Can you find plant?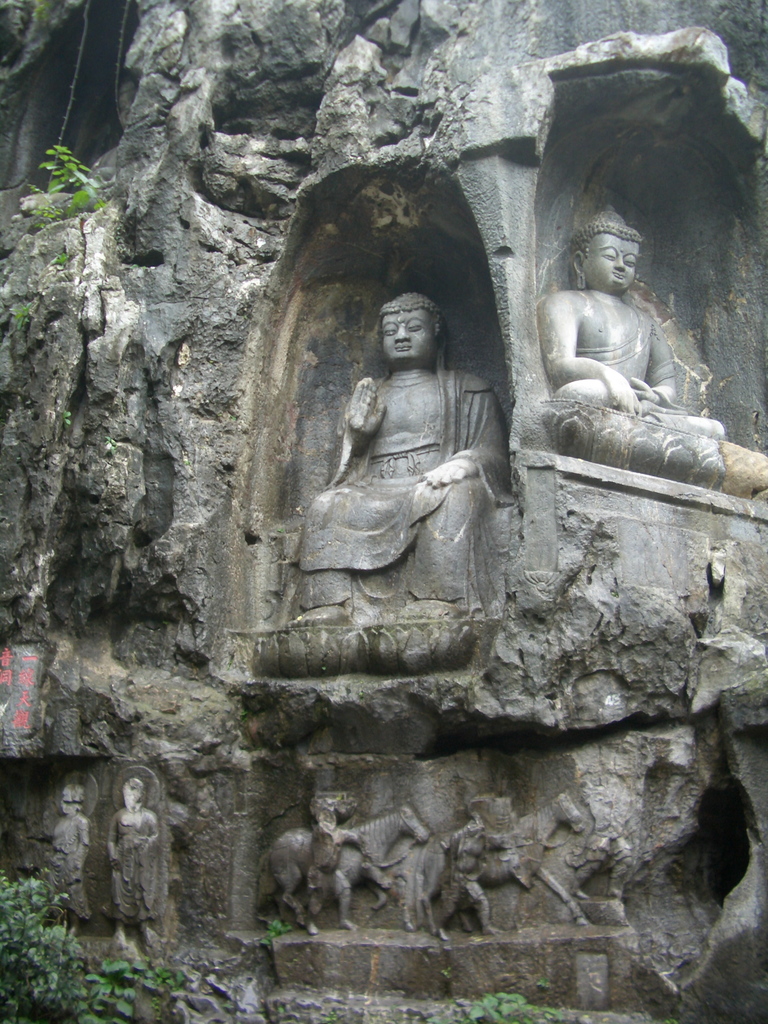
Yes, bounding box: box=[456, 984, 563, 1023].
